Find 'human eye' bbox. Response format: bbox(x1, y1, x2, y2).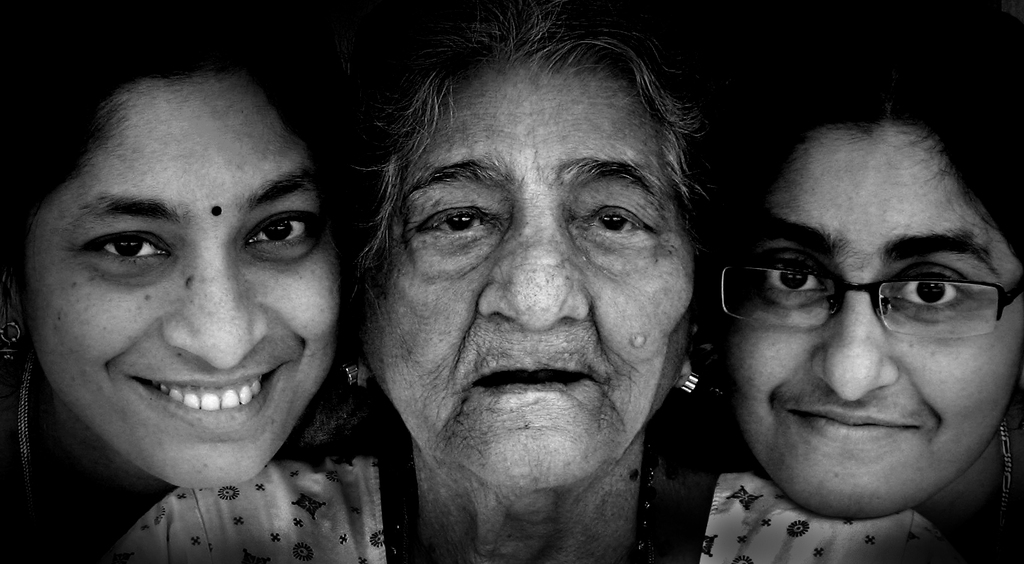
bbox(410, 195, 499, 246).
